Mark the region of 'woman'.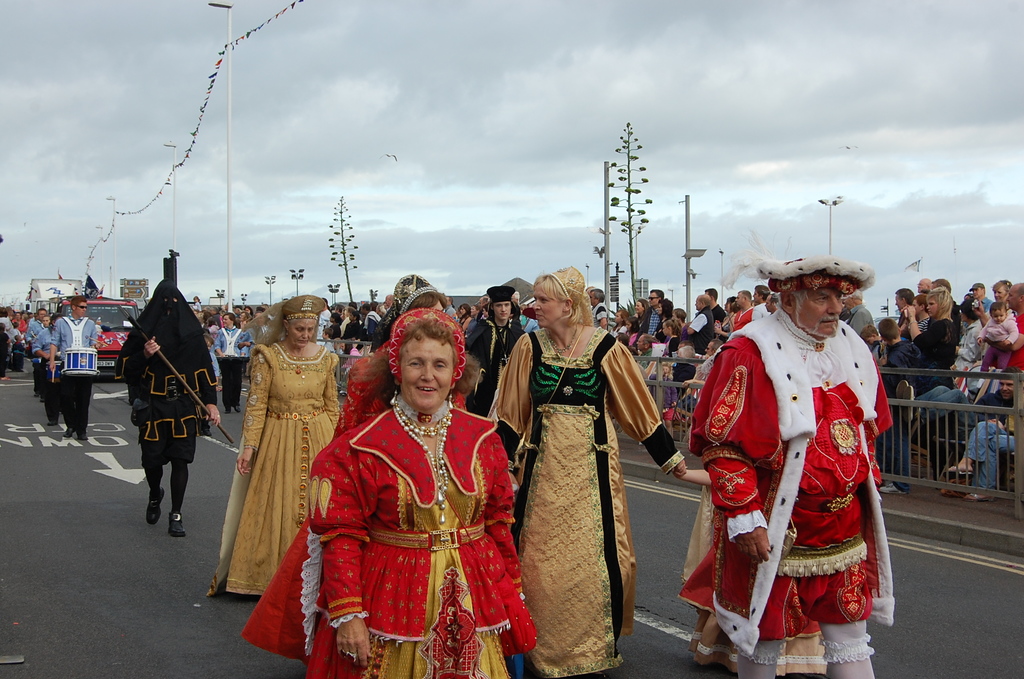
Region: left=193, top=296, right=204, bottom=312.
